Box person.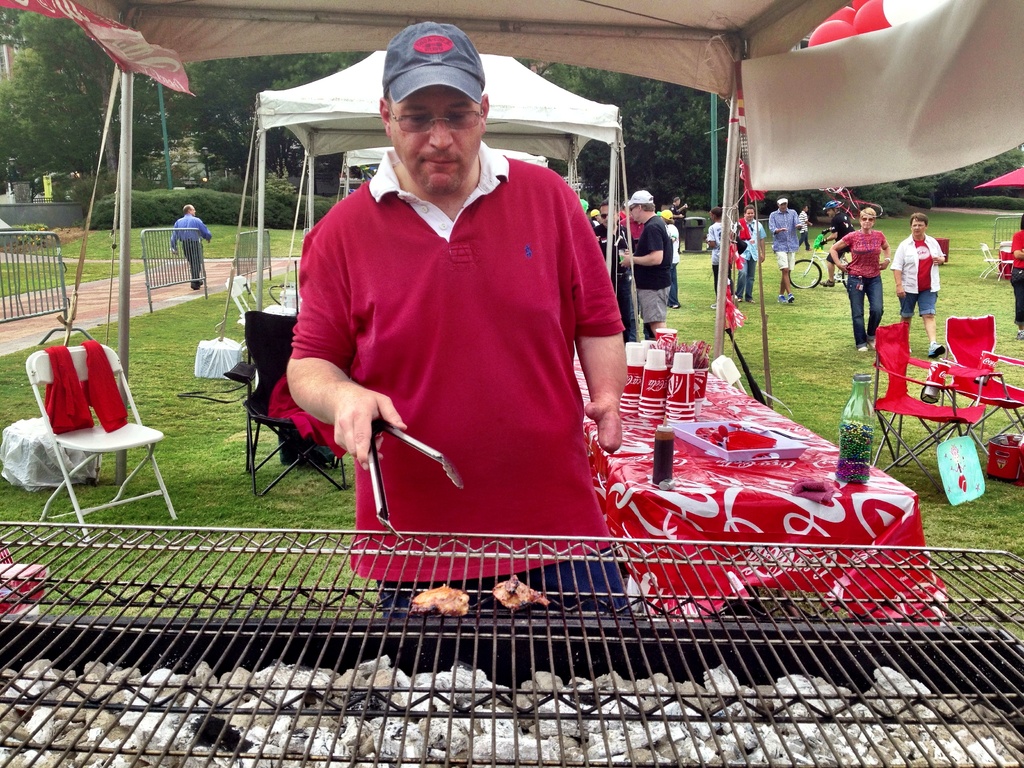
{"x1": 1008, "y1": 216, "x2": 1023, "y2": 338}.
